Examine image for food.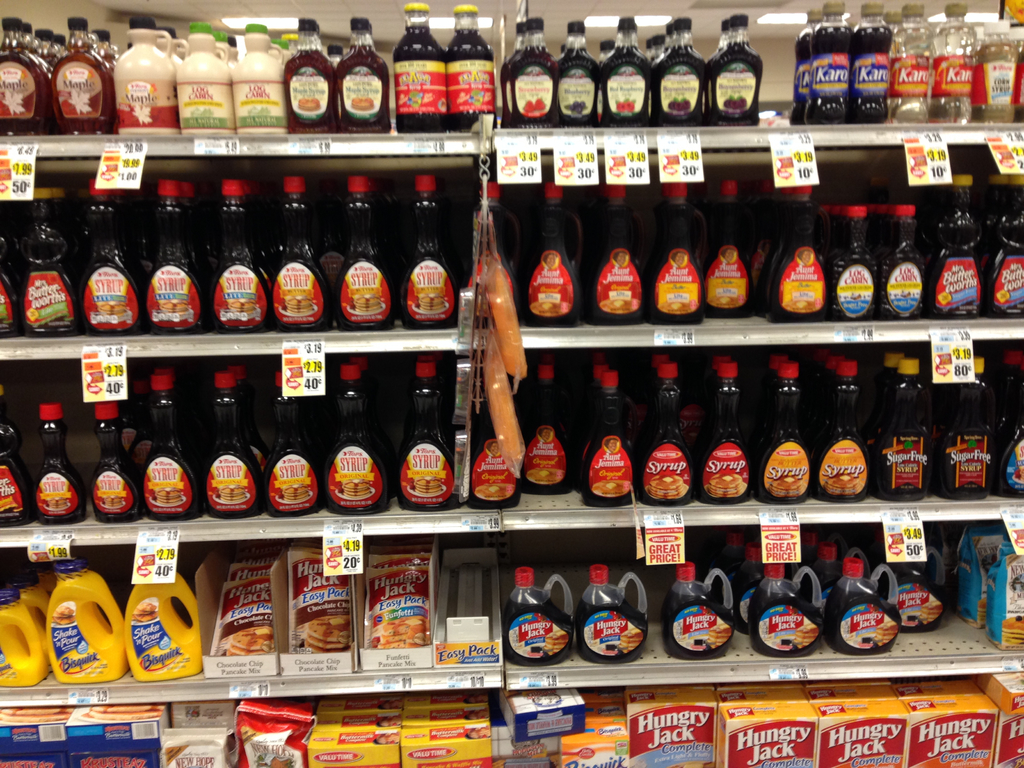
Examination result: locate(872, 620, 898, 645).
